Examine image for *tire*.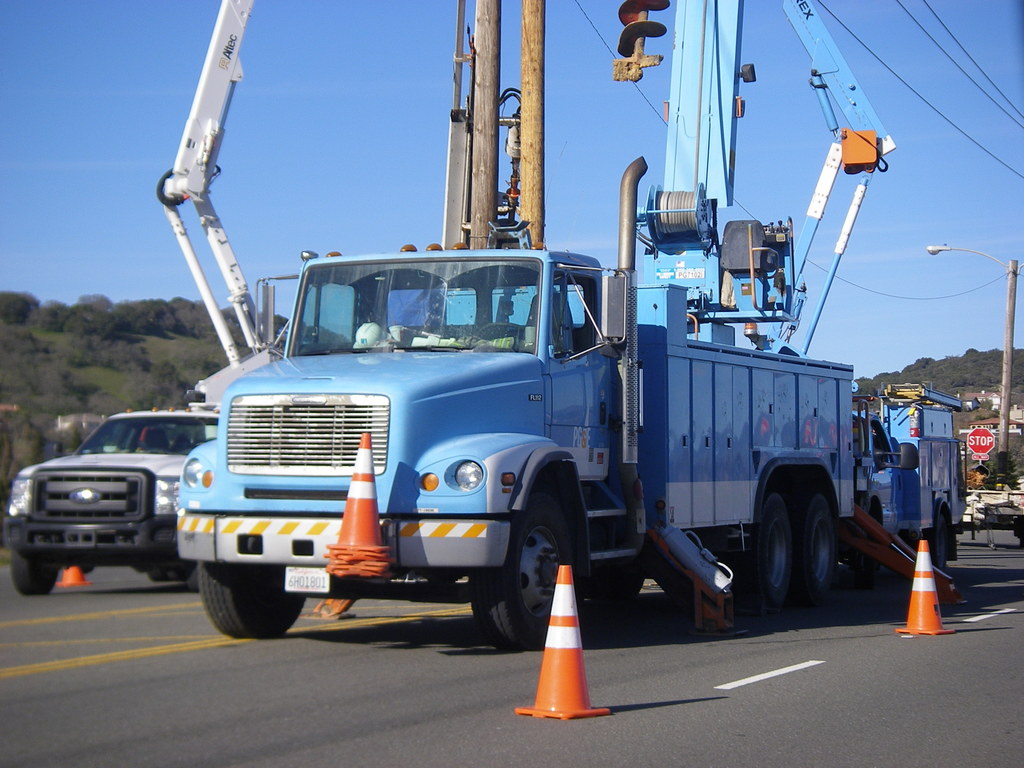
Examination result: left=198, top=559, right=305, bottom=635.
